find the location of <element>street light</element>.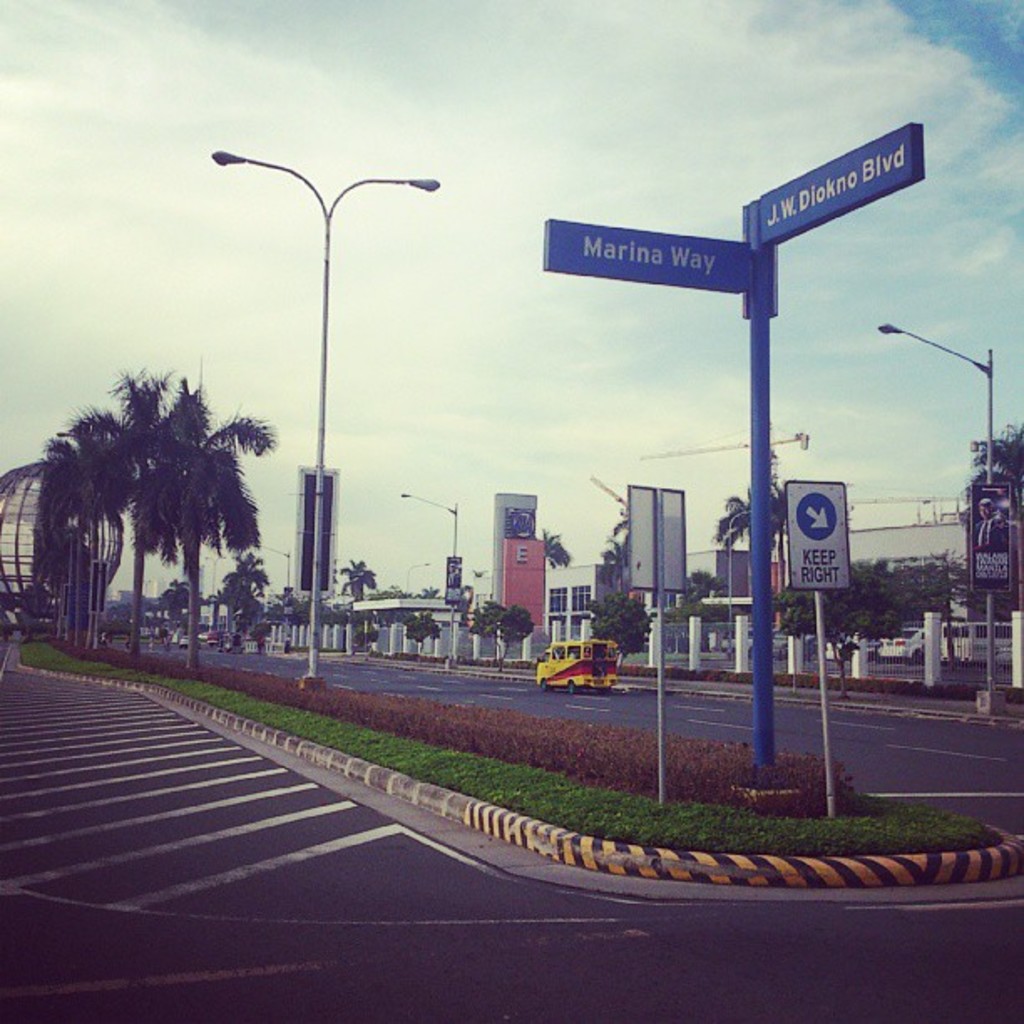
Location: BBox(407, 557, 445, 597).
